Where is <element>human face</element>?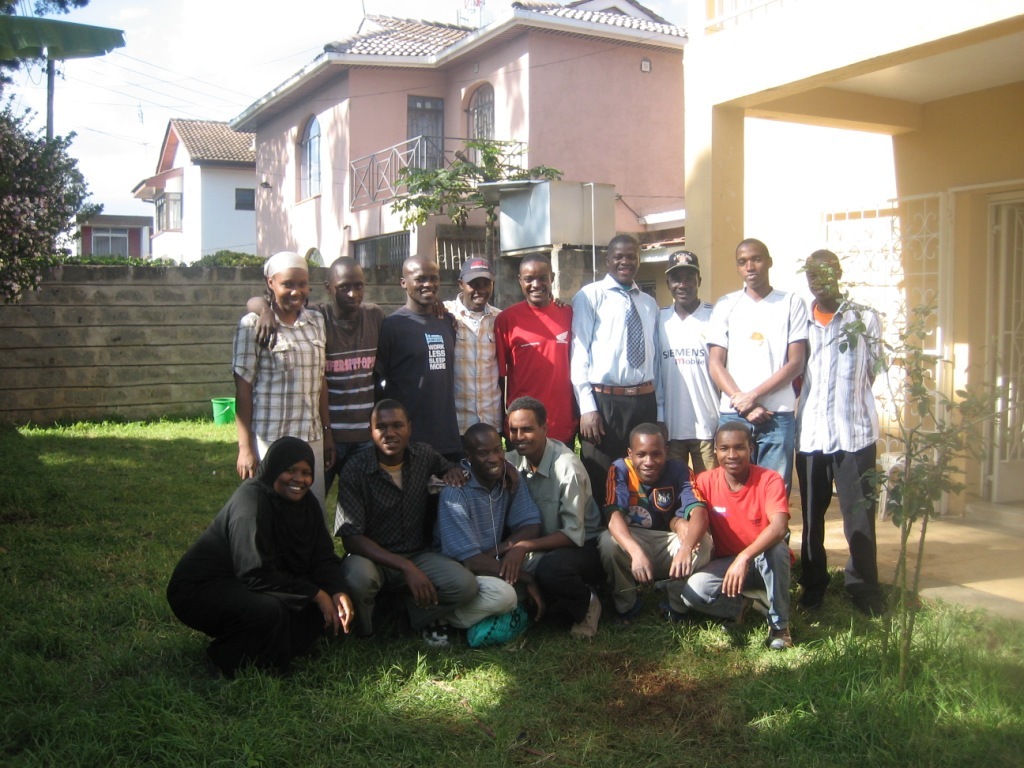
(x1=670, y1=270, x2=702, y2=302).
